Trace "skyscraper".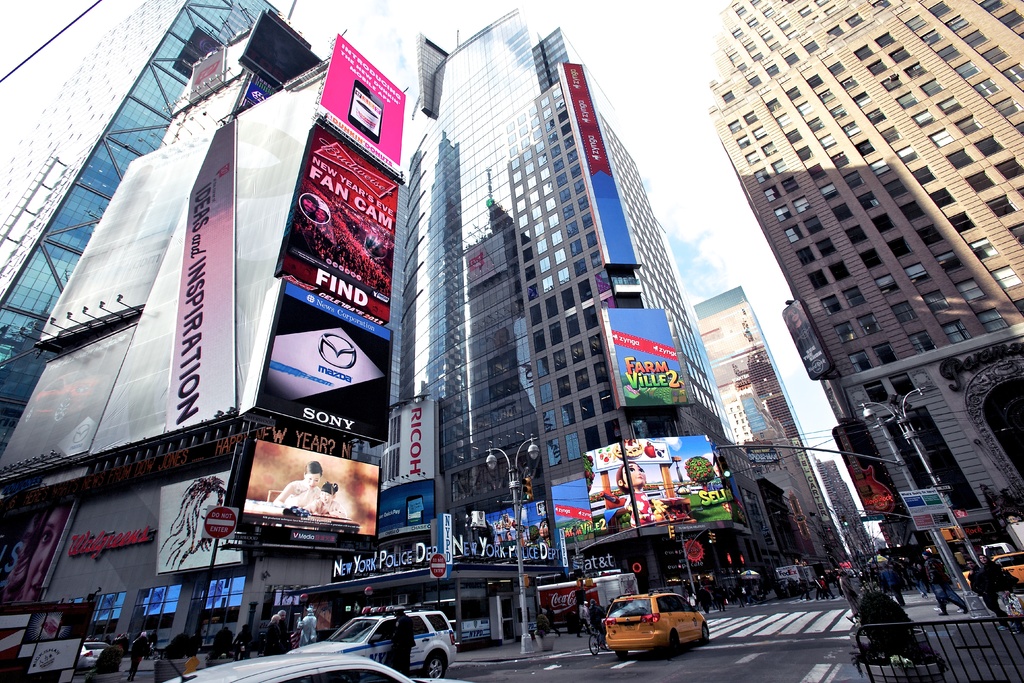
Traced to {"x1": 683, "y1": 284, "x2": 848, "y2": 580}.
